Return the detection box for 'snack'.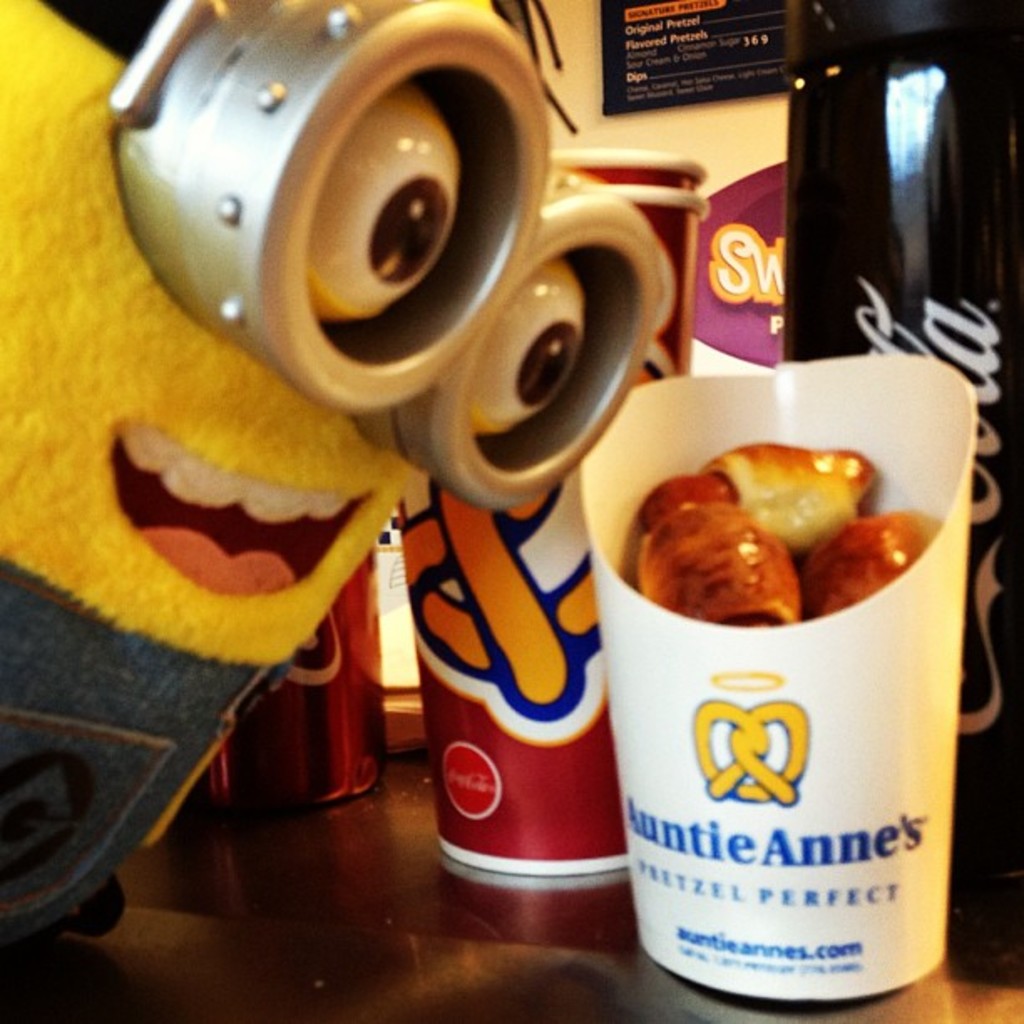
BBox(619, 425, 945, 624).
